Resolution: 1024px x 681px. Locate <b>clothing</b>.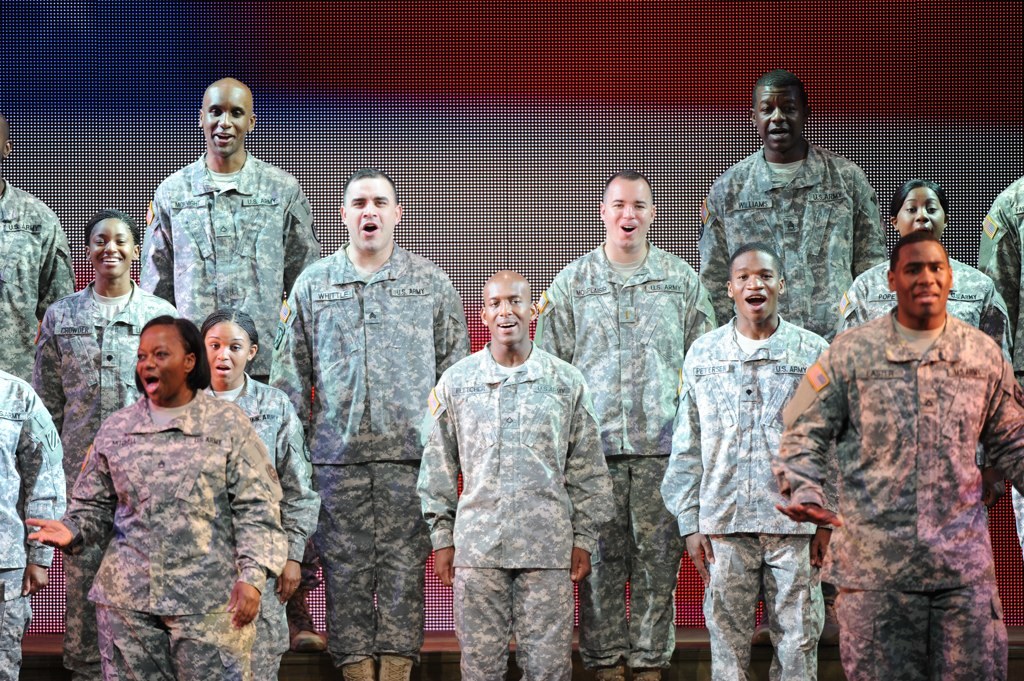
{"left": 0, "top": 368, "right": 62, "bottom": 680}.
